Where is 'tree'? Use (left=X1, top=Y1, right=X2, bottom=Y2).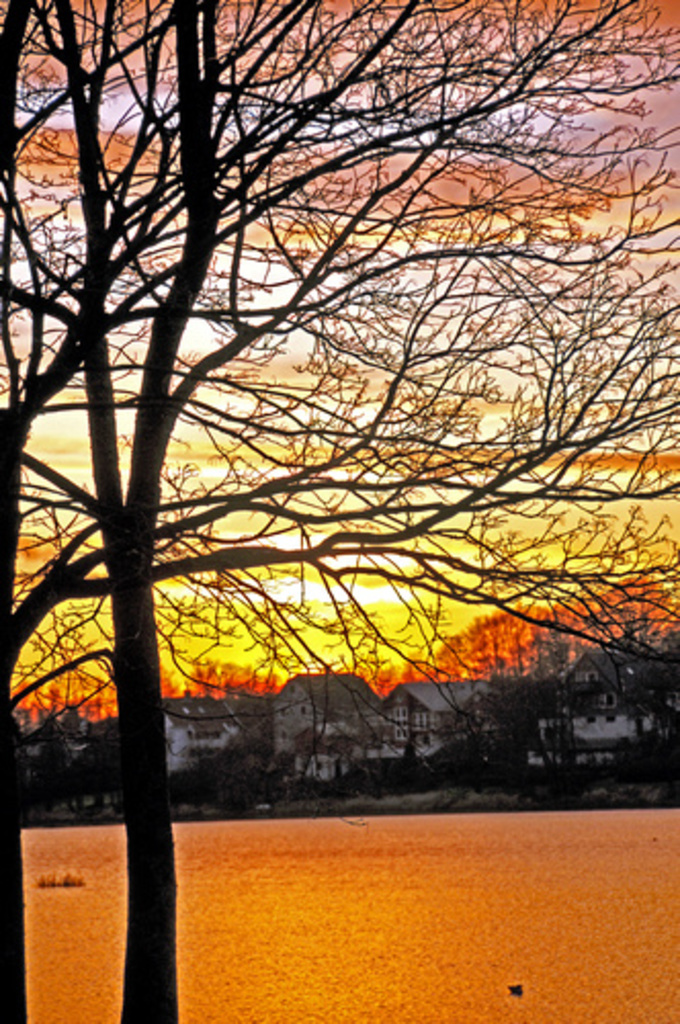
(left=0, top=0, right=678, bottom=1022).
